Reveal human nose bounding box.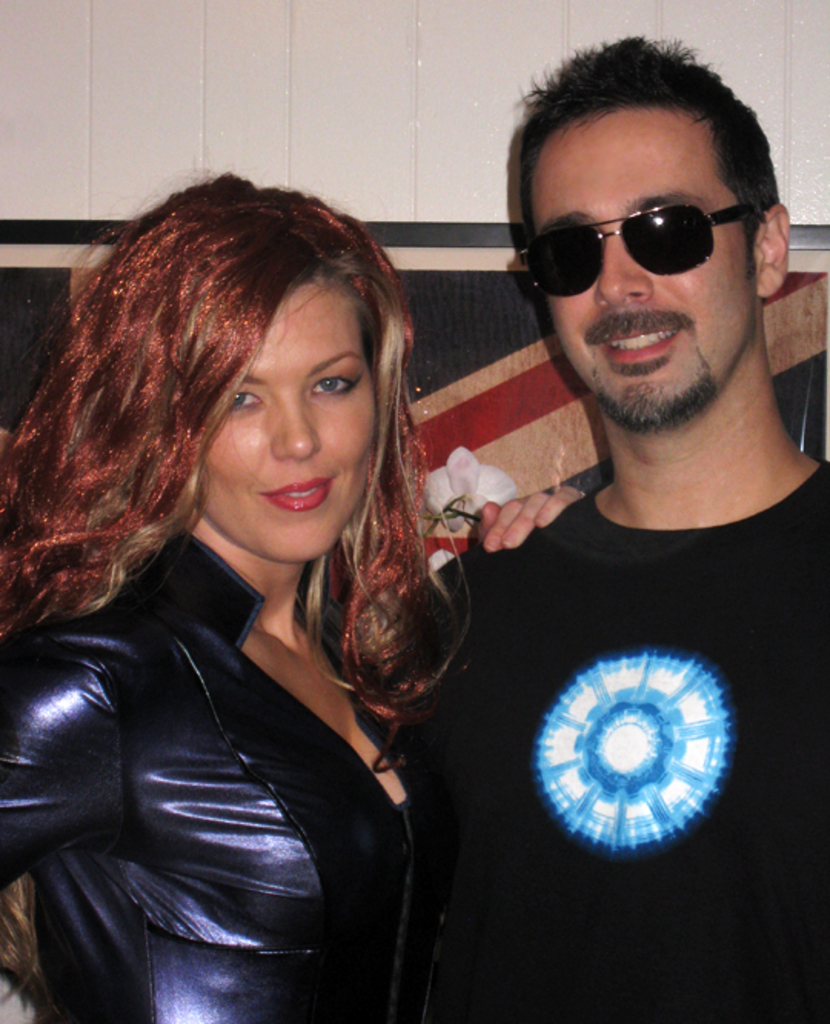
Revealed: bbox(263, 380, 317, 464).
